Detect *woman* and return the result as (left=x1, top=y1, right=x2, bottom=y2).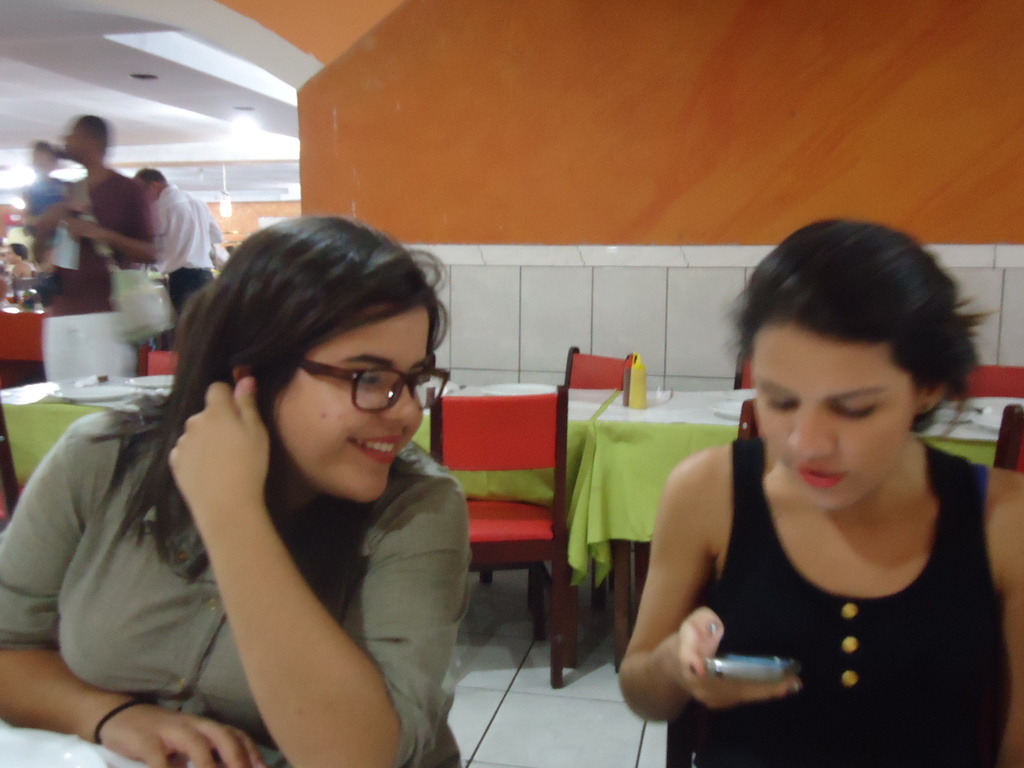
(left=22, top=178, right=508, bottom=763).
